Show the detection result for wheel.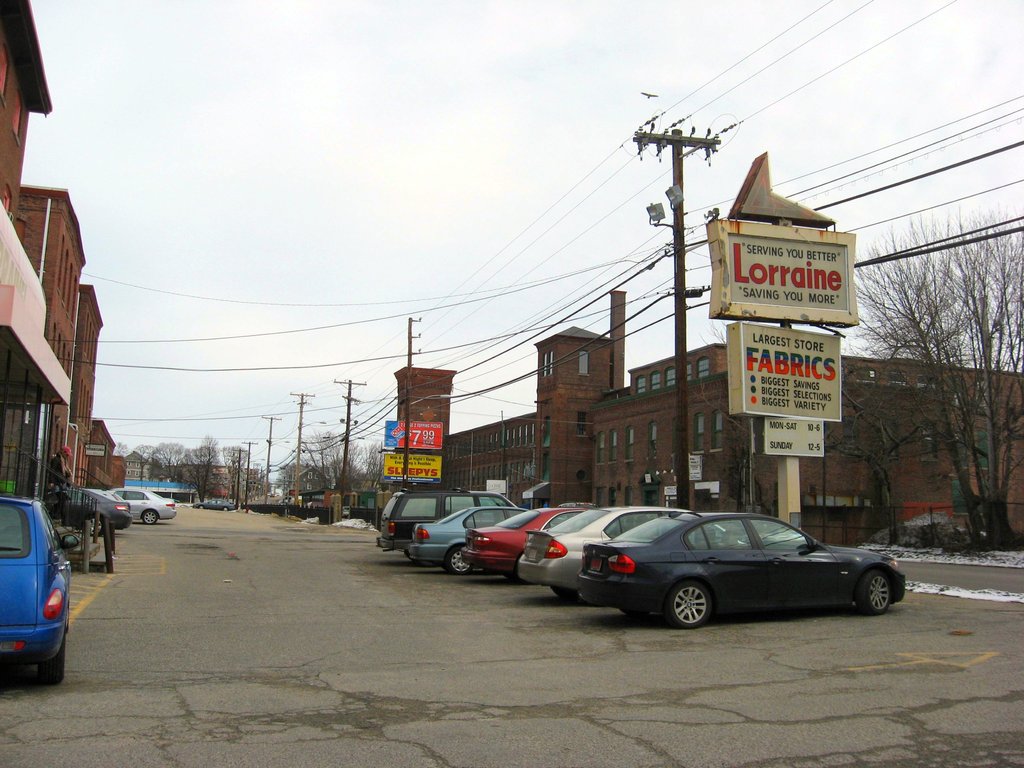
x1=38 y1=637 x2=65 y2=686.
